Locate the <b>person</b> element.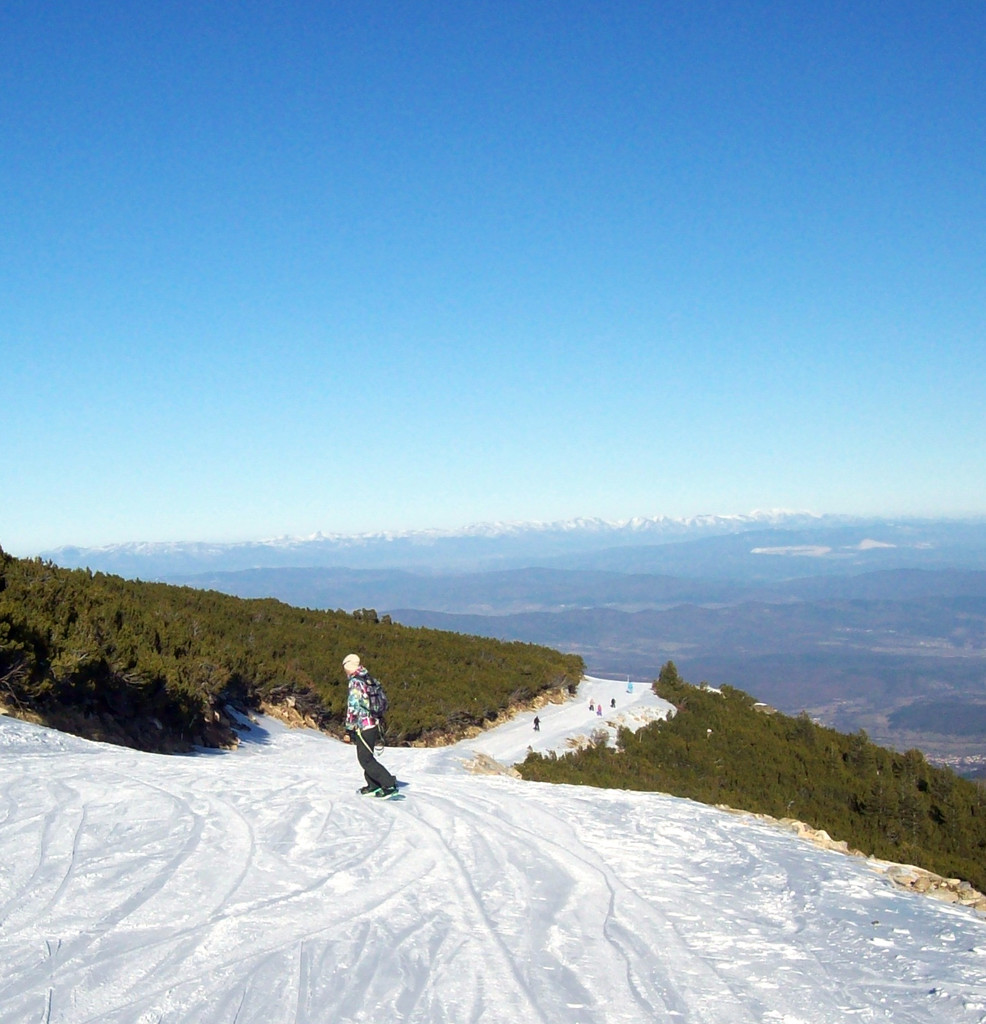
Element bbox: l=532, t=716, r=540, b=730.
